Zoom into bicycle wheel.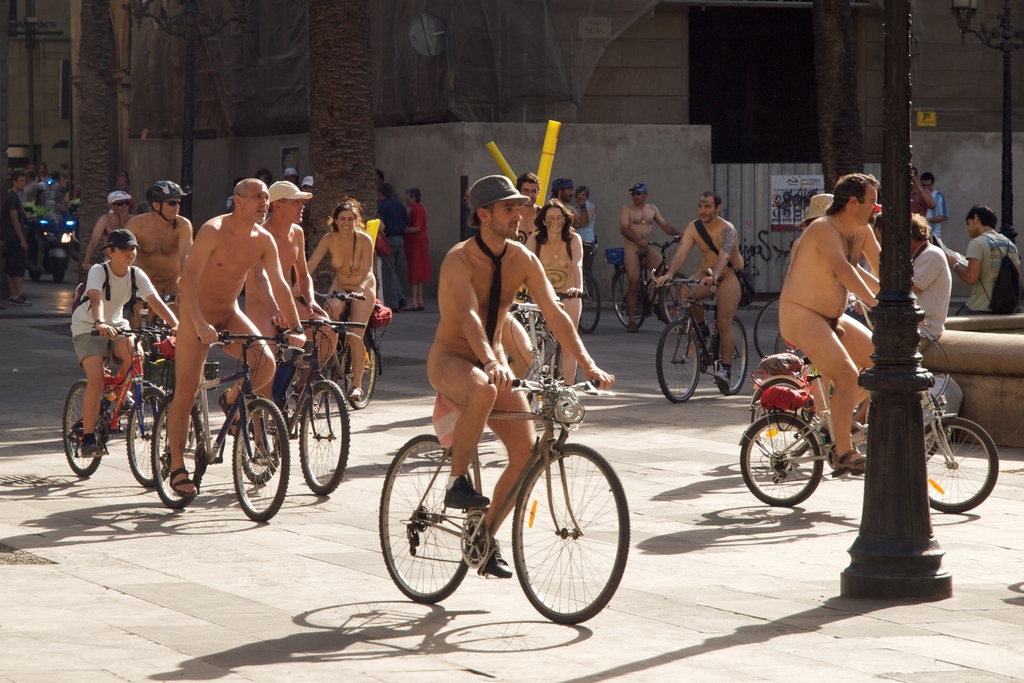
Zoom target: bbox(653, 325, 704, 412).
